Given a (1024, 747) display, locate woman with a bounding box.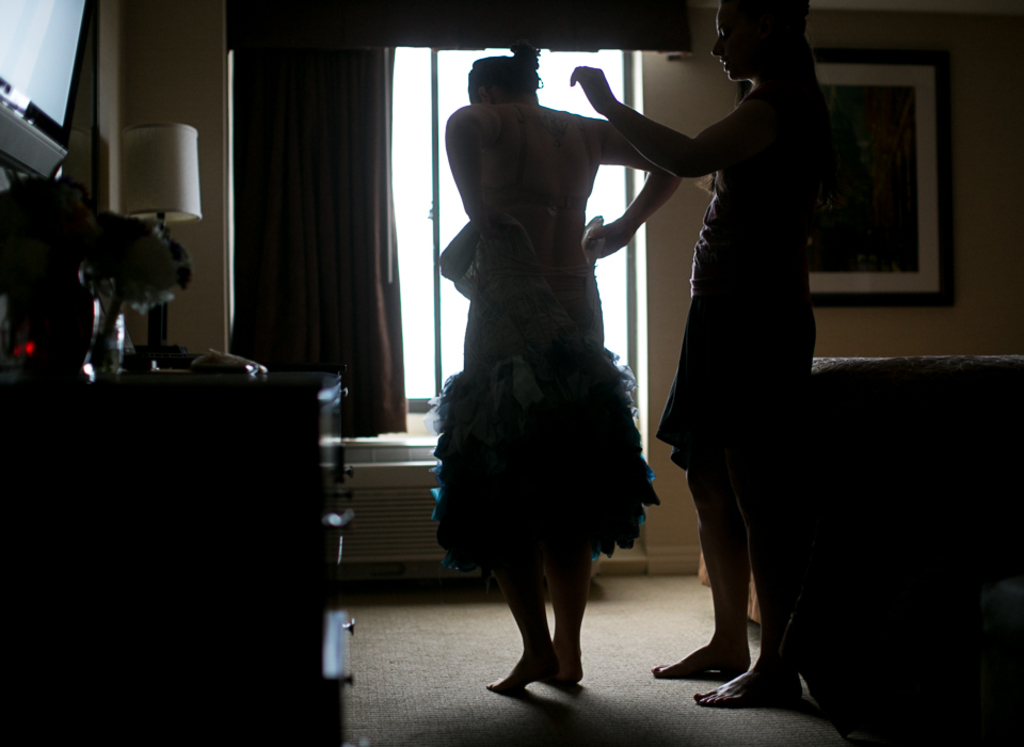
Located: [left=567, top=0, right=830, bottom=706].
